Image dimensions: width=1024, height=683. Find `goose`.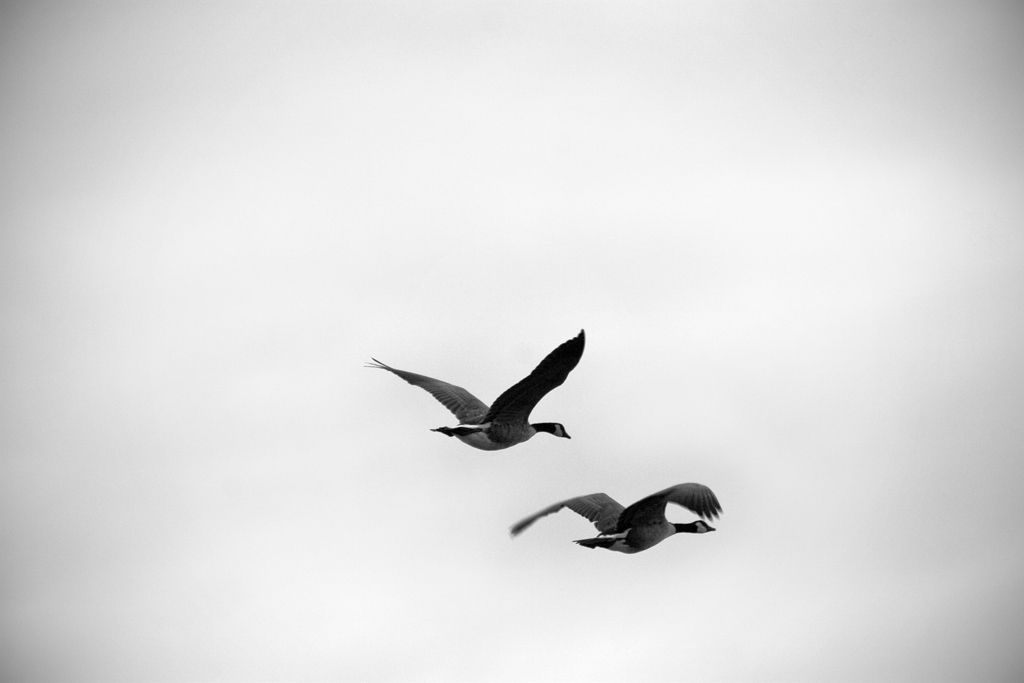
crop(372, 325, 583, 451).
